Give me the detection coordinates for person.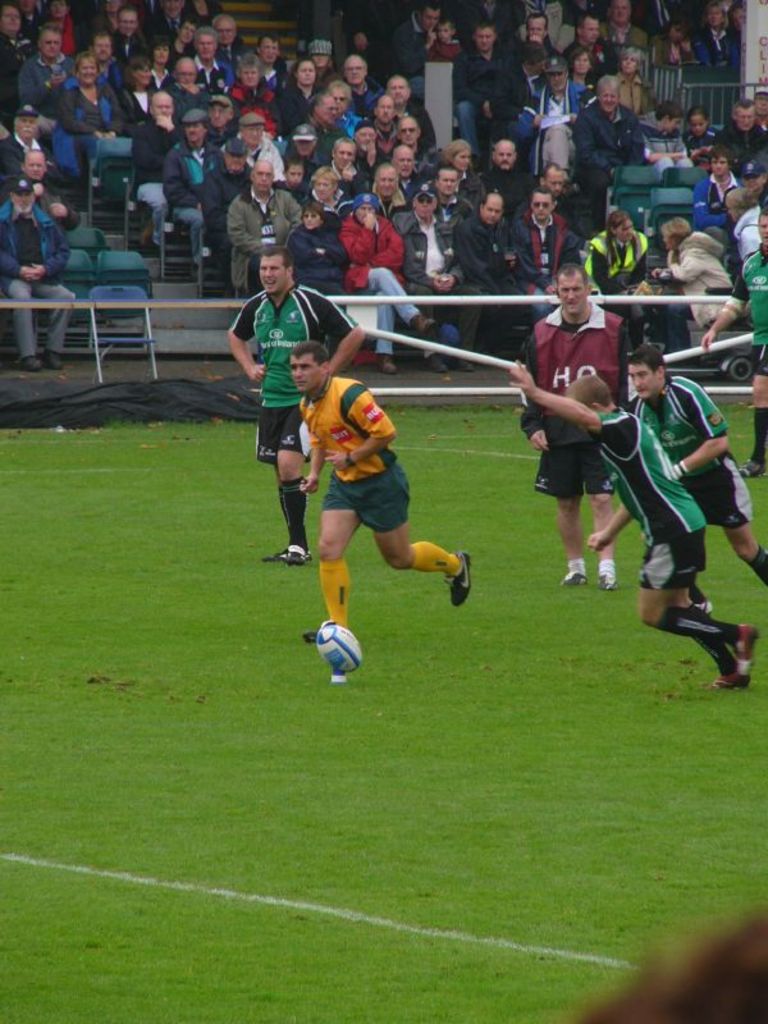
<bbox>544, 154, 579, 212</bbox>.
